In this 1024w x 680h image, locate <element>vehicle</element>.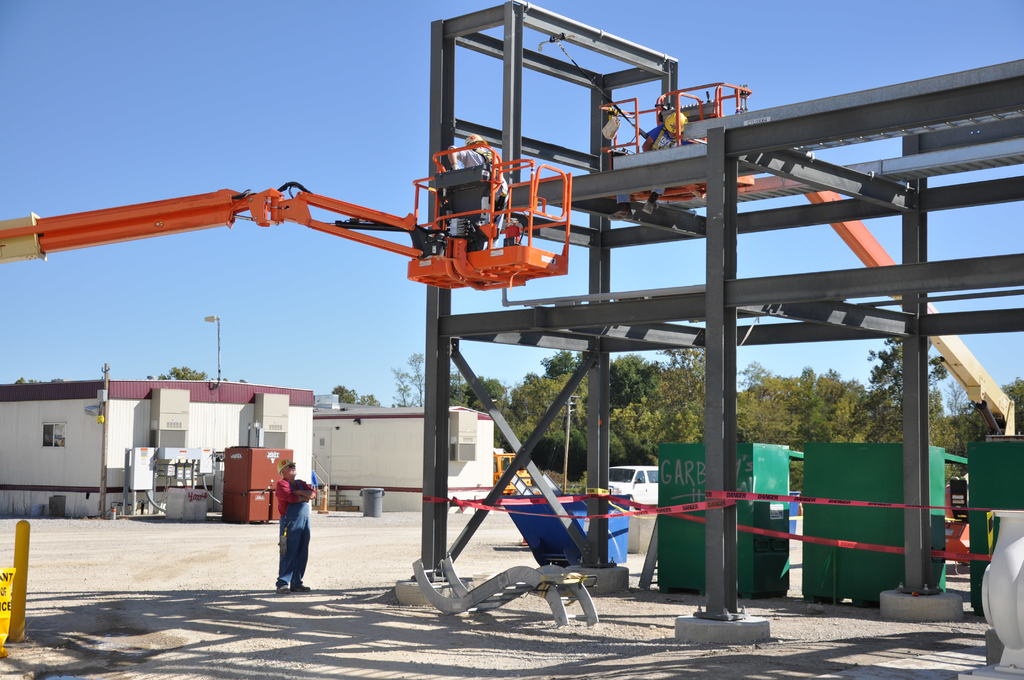
Bounding box: 491/453/537/495.
